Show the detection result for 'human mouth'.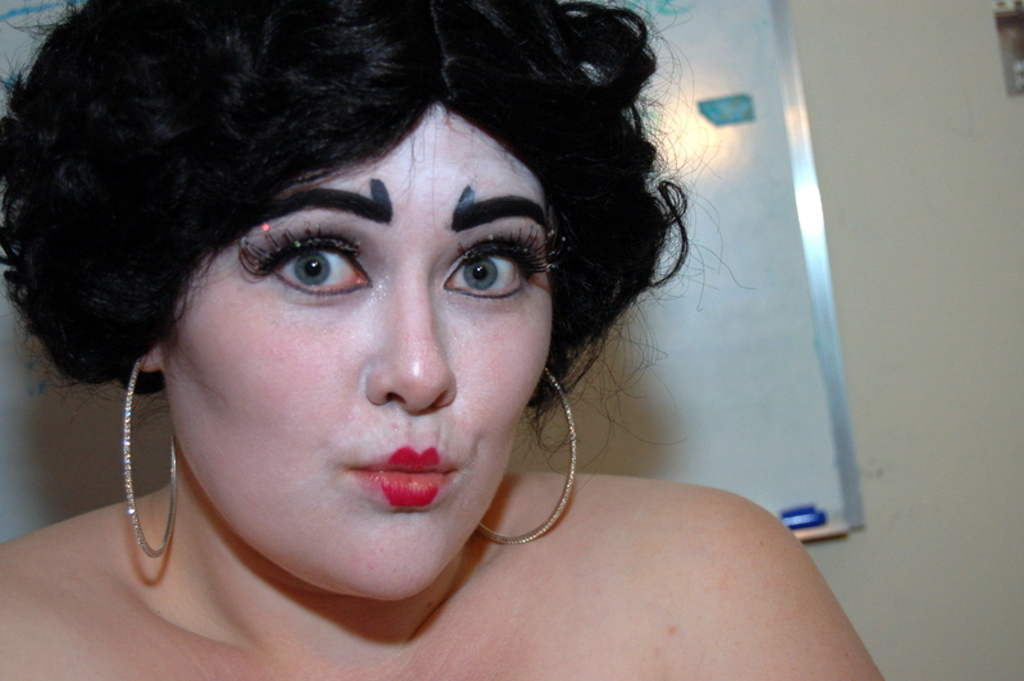
346, 442, 458, 508.
